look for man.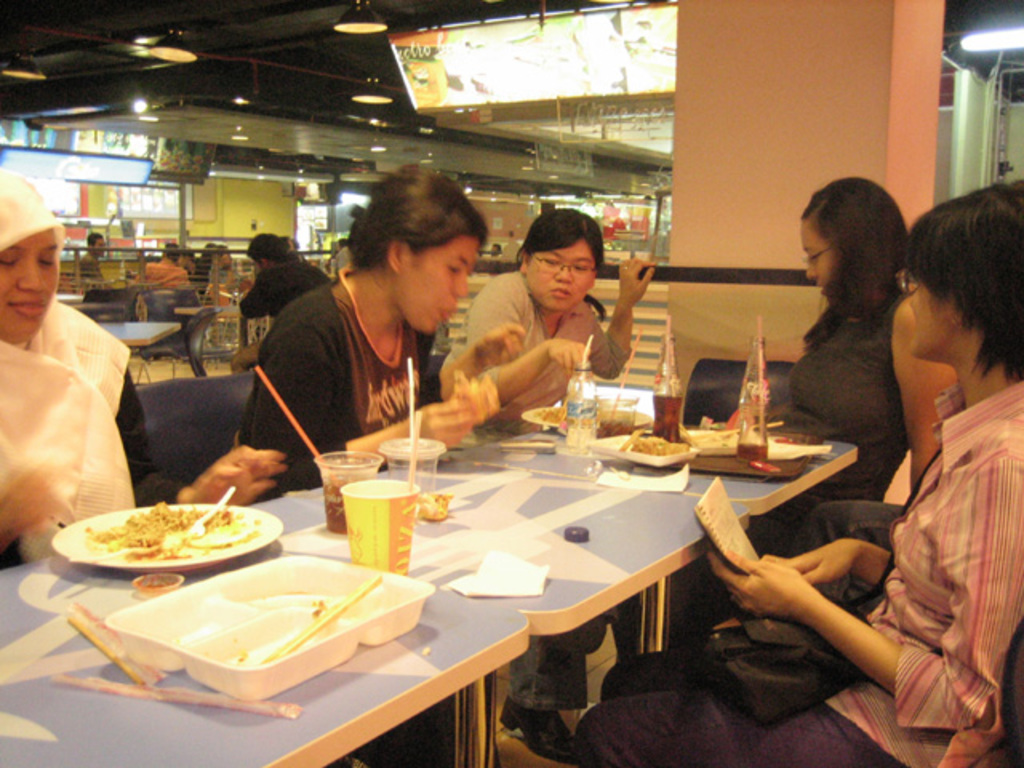
Found: box(77, 234, 115, 298).
